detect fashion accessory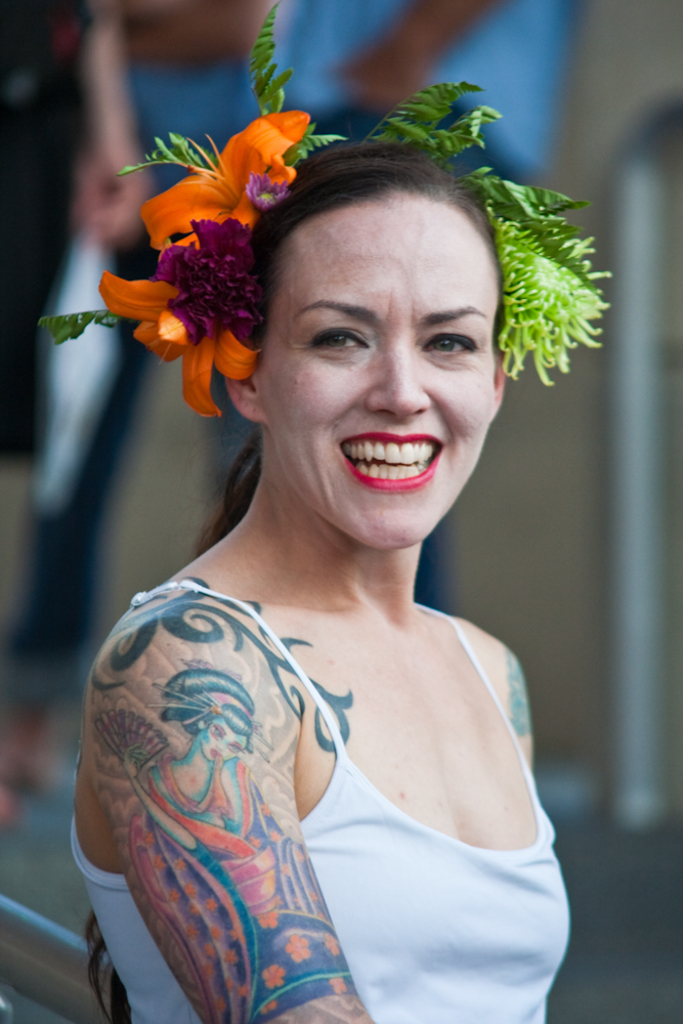
bbox(34, 6, 609, 429)
